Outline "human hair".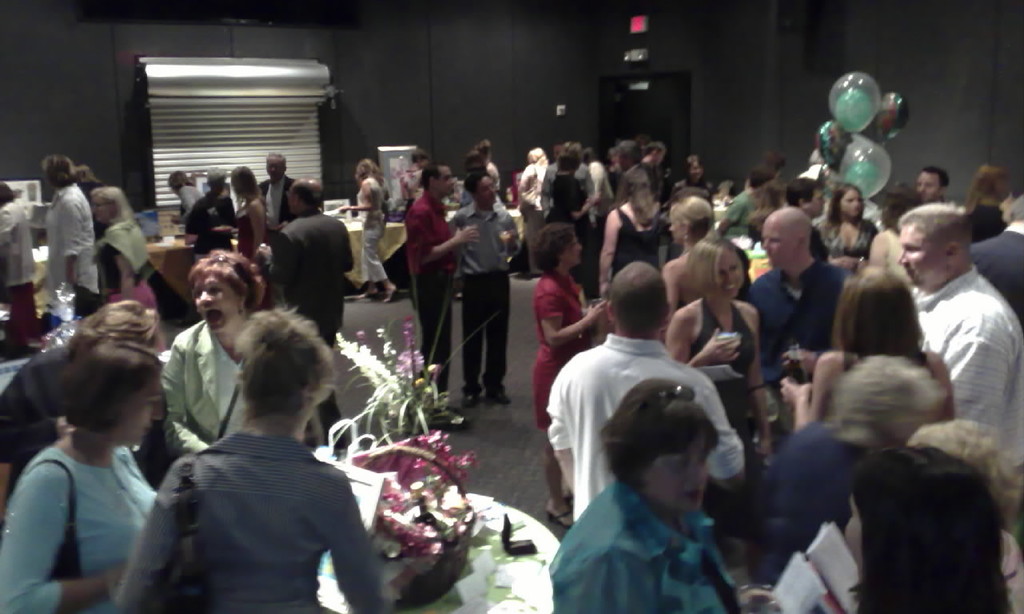
Outline: (417, 165, 436, 189).
